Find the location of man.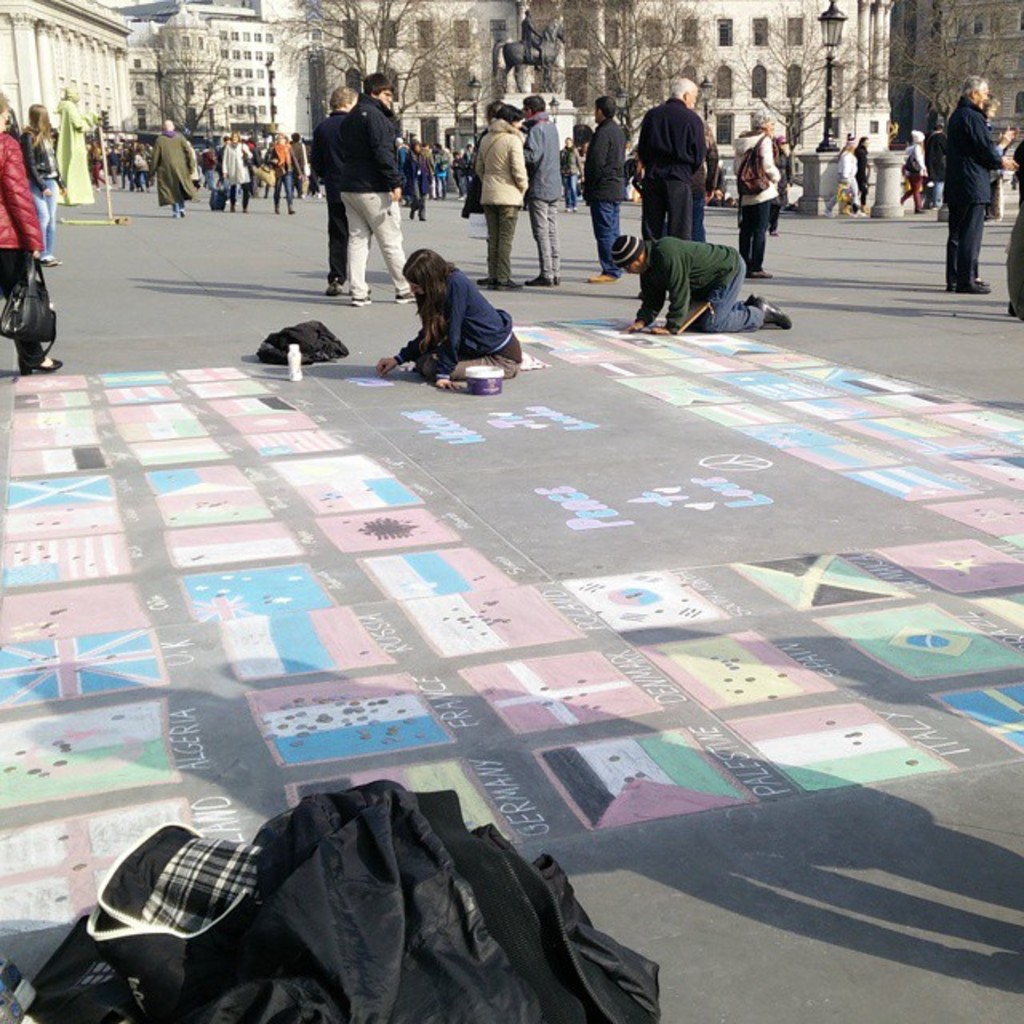
Location: [450, 152, 469, 202].
